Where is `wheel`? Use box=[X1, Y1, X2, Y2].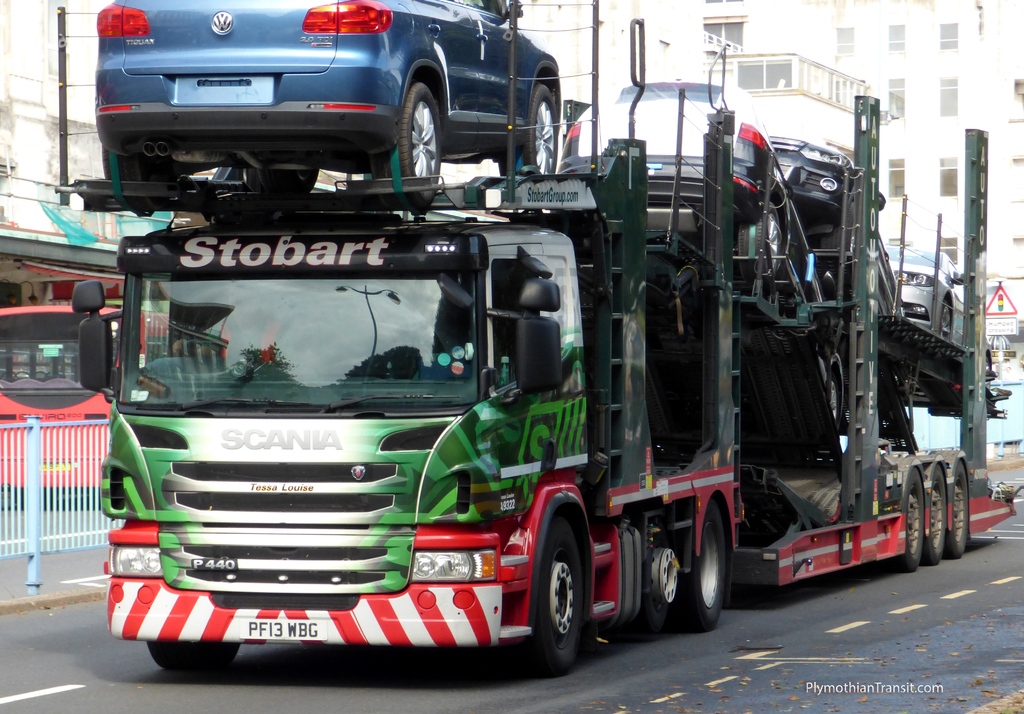
box=[674, 498, 724, 631].
